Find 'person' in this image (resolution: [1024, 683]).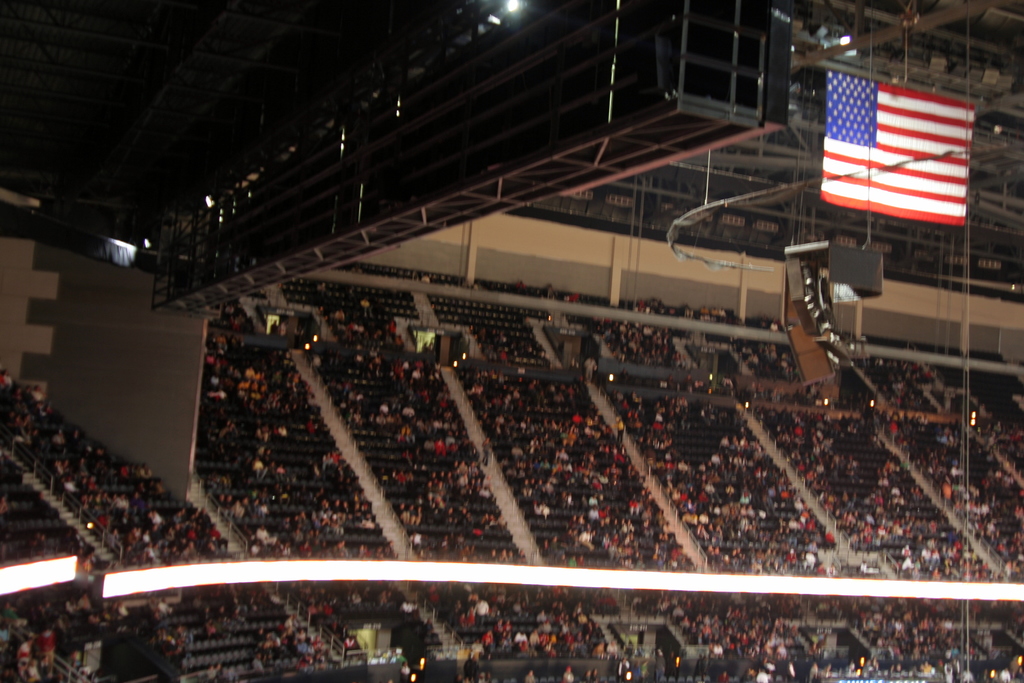
select_region(206, 658, 221, 682).
